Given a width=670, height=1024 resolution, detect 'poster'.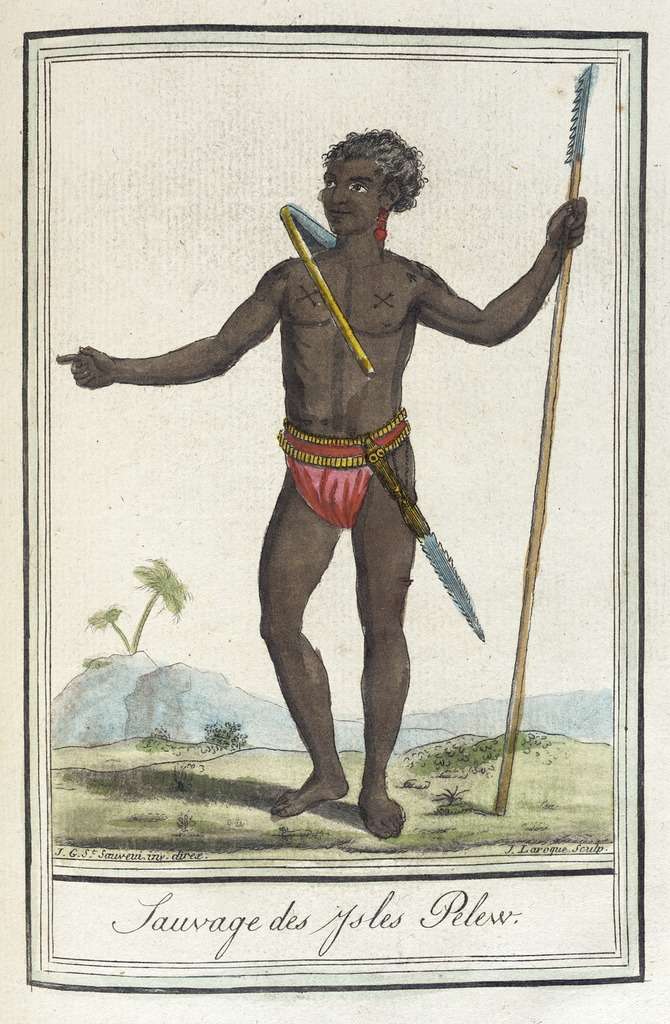
0:0:669:1009.
